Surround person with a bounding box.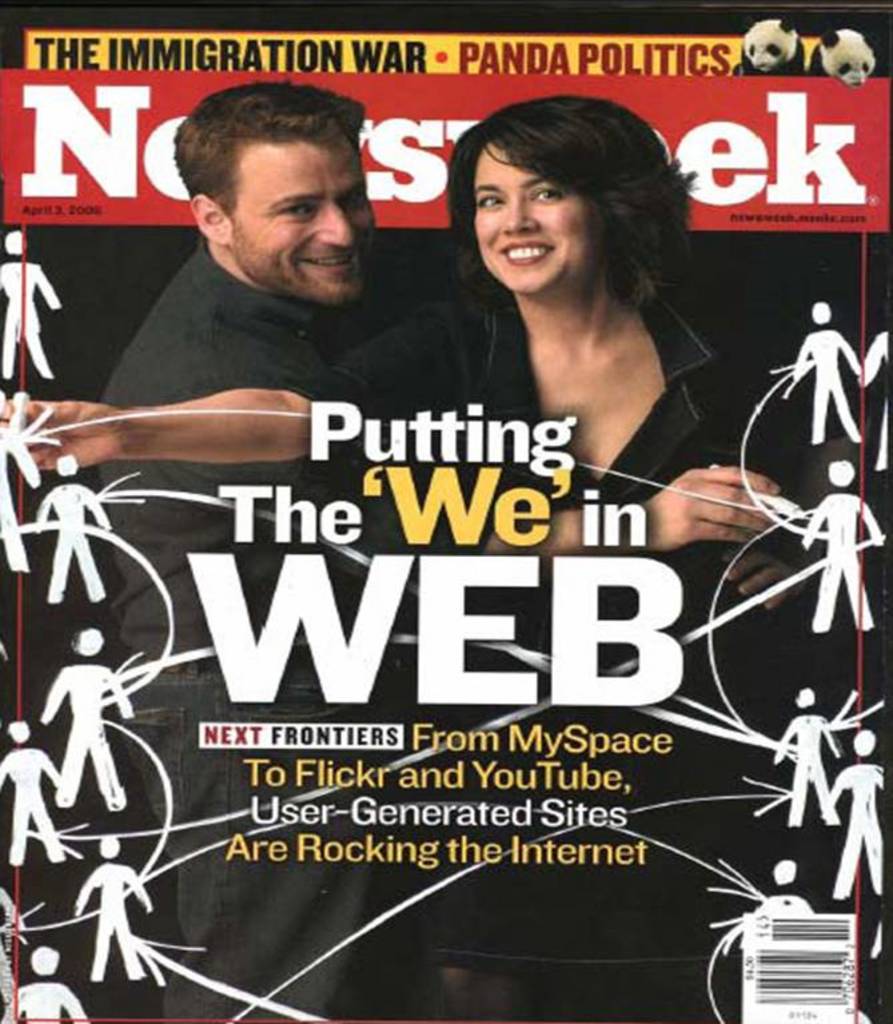
bbox=[0, 88, 878, 1023].
